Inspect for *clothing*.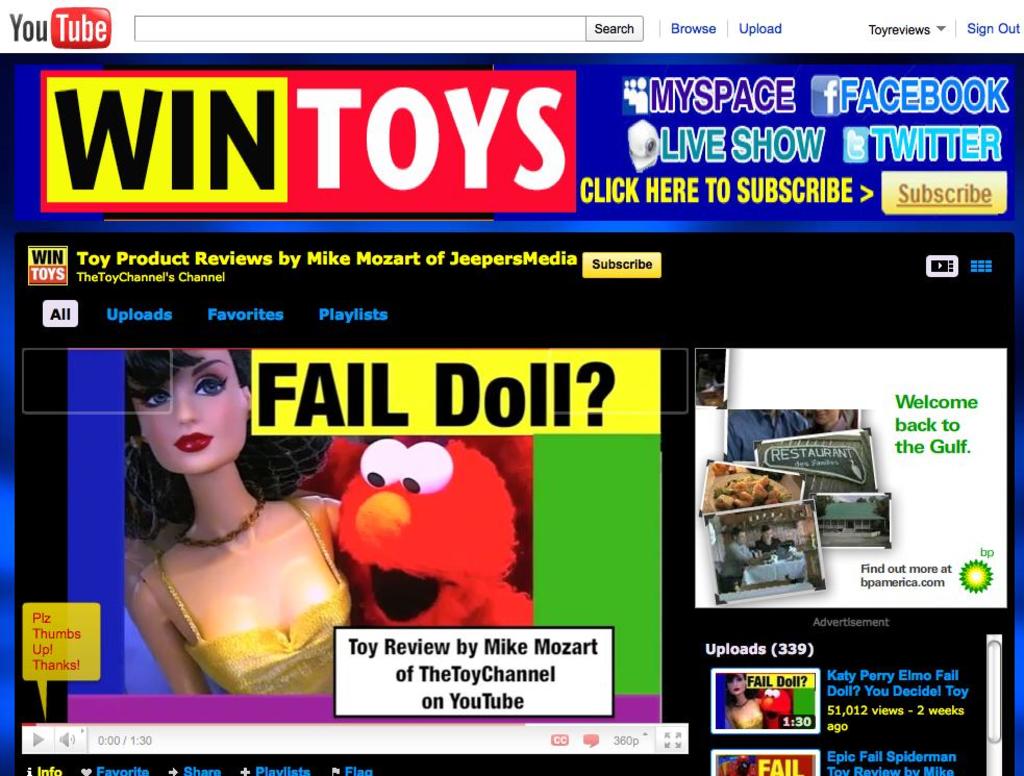
Inspection: bbox=[129, 493, 368, 695].
